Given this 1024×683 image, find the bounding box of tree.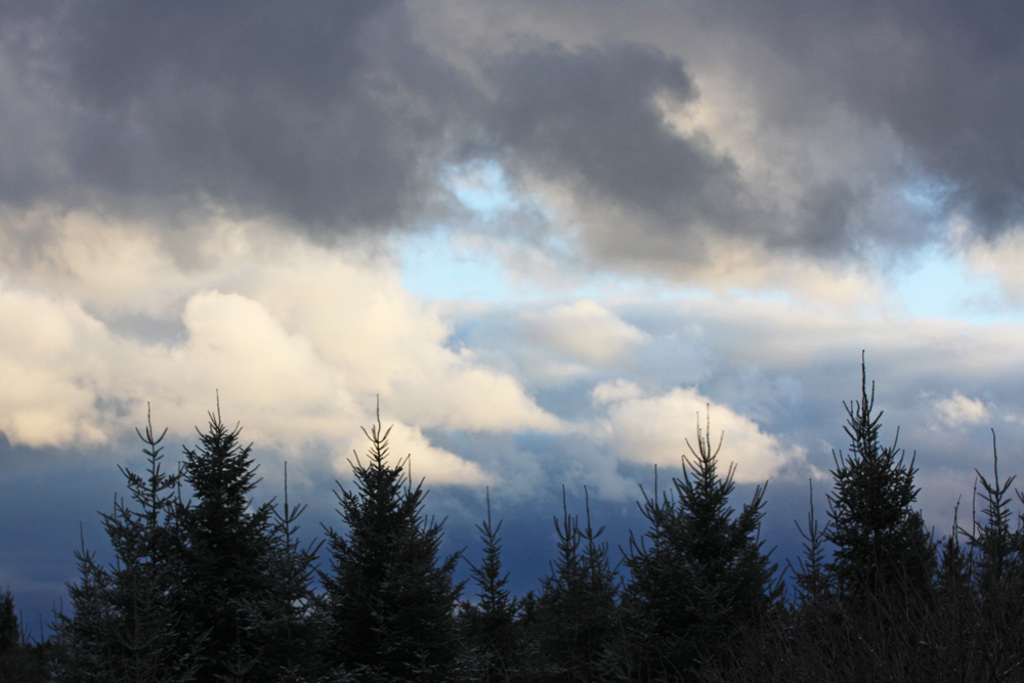
(159,385,310,682).
